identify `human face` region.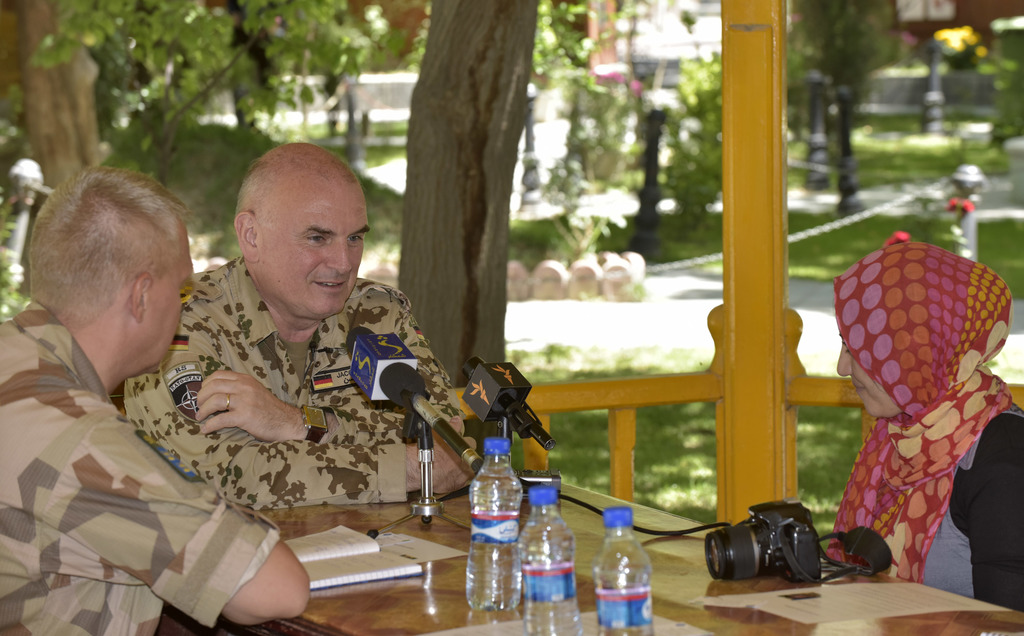
Region: (260,182,369,315).
